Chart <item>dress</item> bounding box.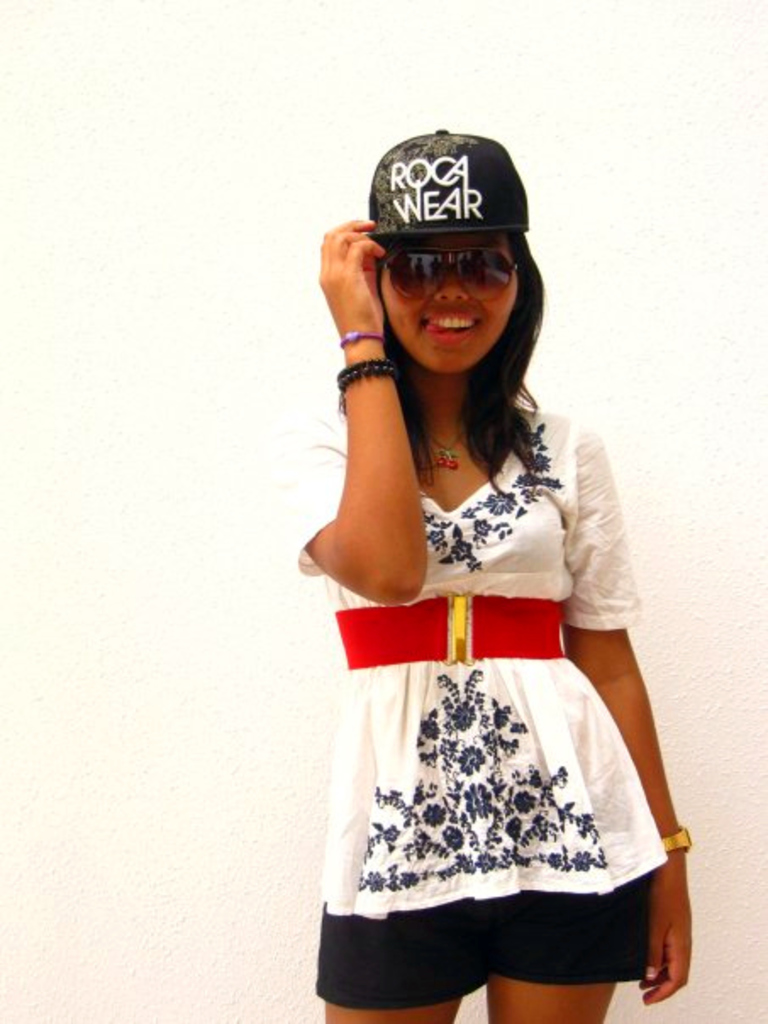
Charted: 273/405/641/990.
